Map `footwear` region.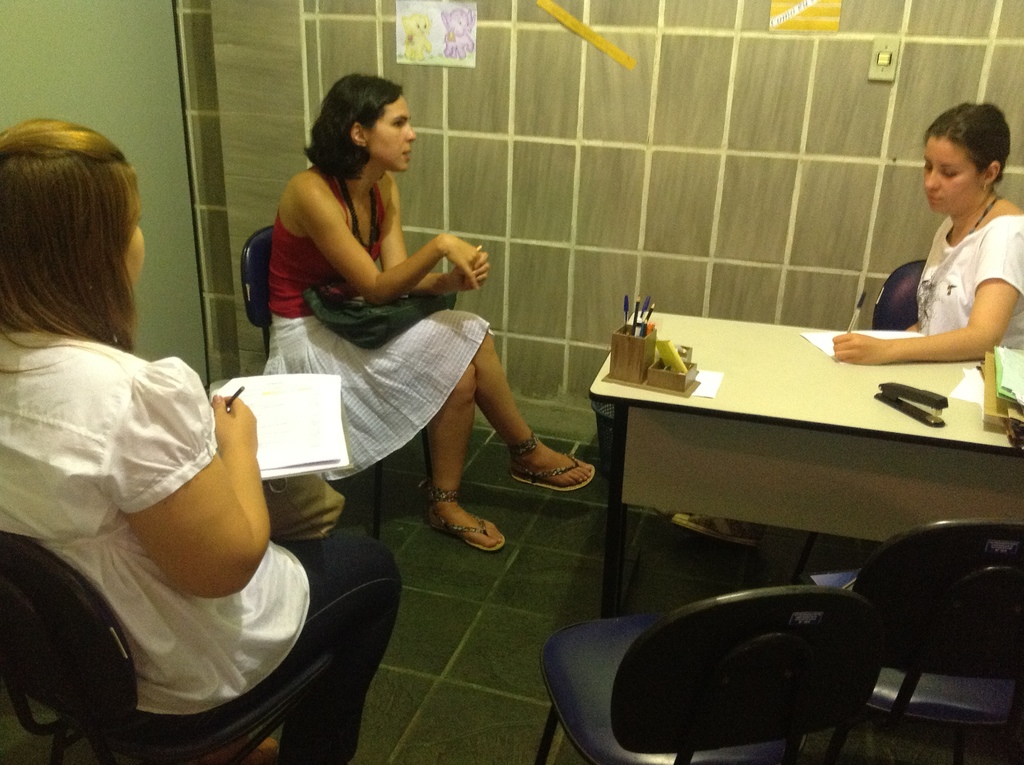
Mapped to crop(672, 514, 750, 546).
